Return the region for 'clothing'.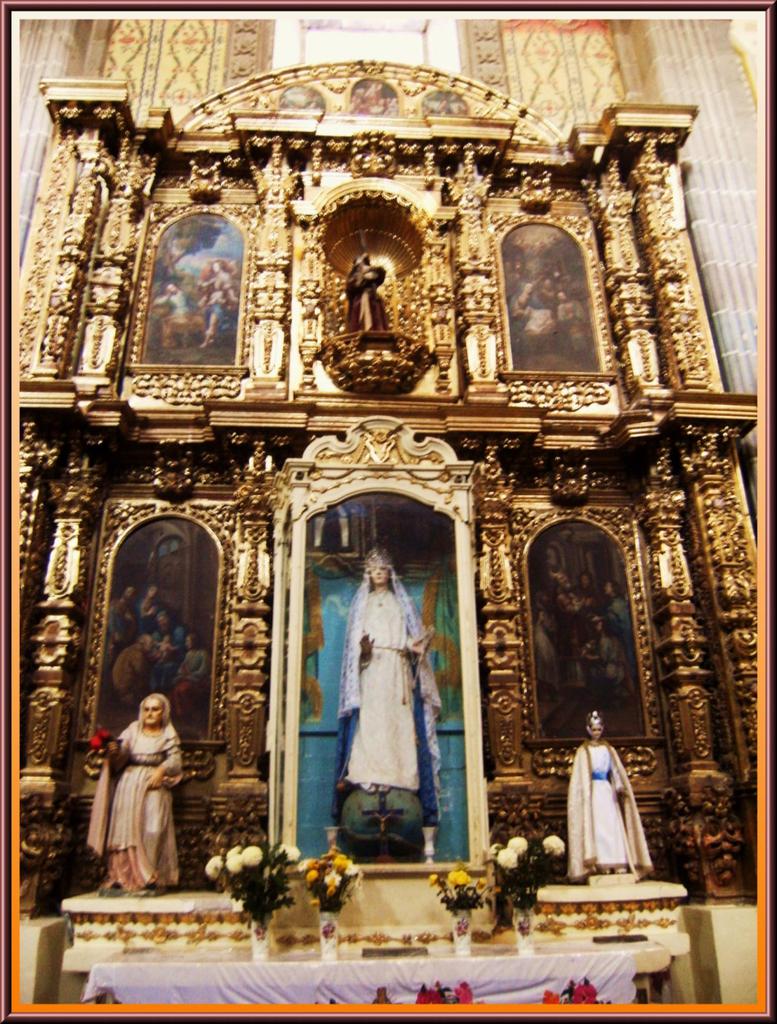
l=584, t=641, r=634, b=702.
